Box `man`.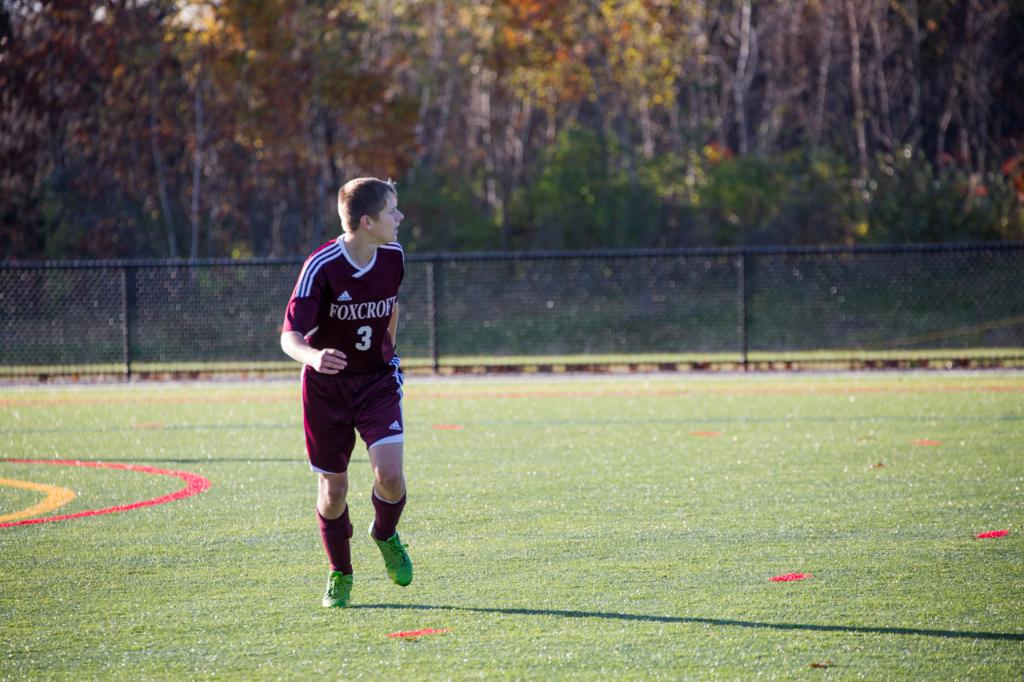
pyautogui.locateOnScreen(274, 167, 437, 596).
